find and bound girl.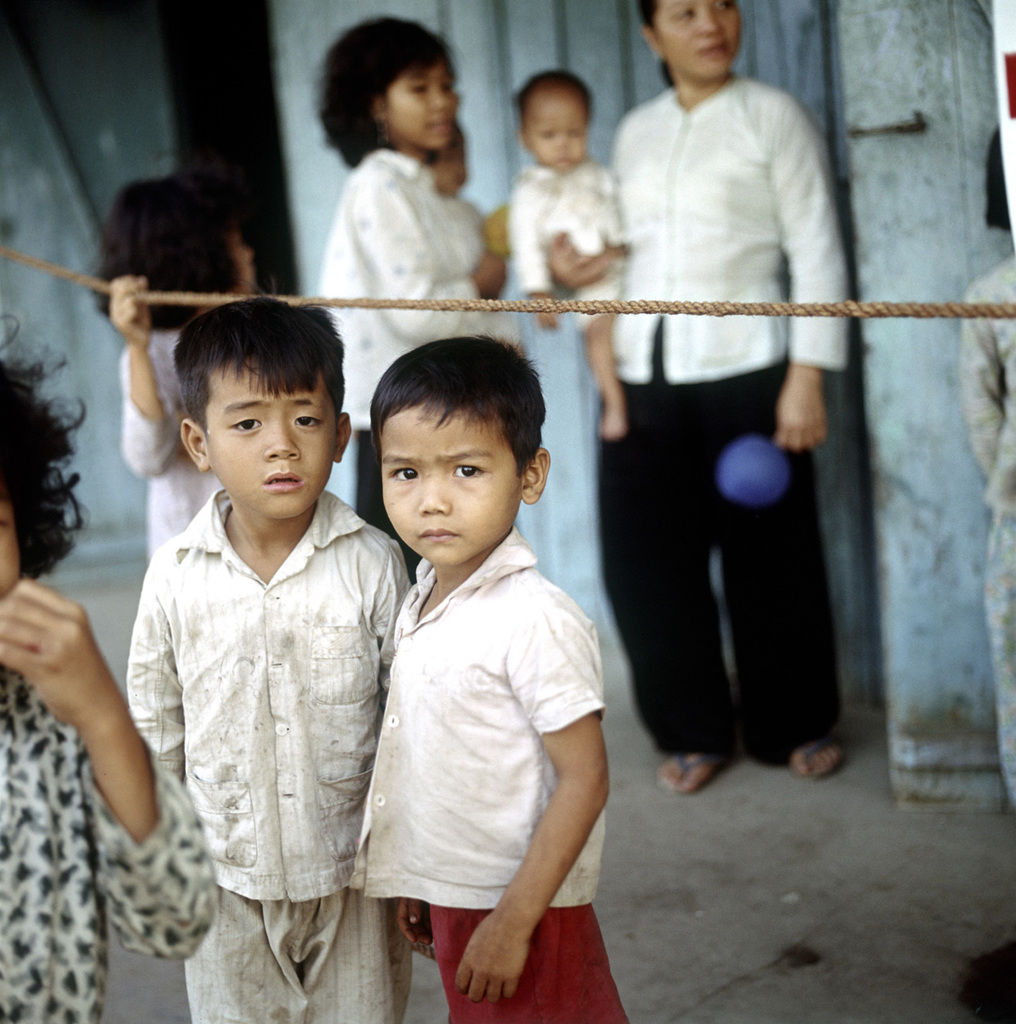
Bound: {"left": 0, "top": 309, "right": 218, "bottom": 1023}.
